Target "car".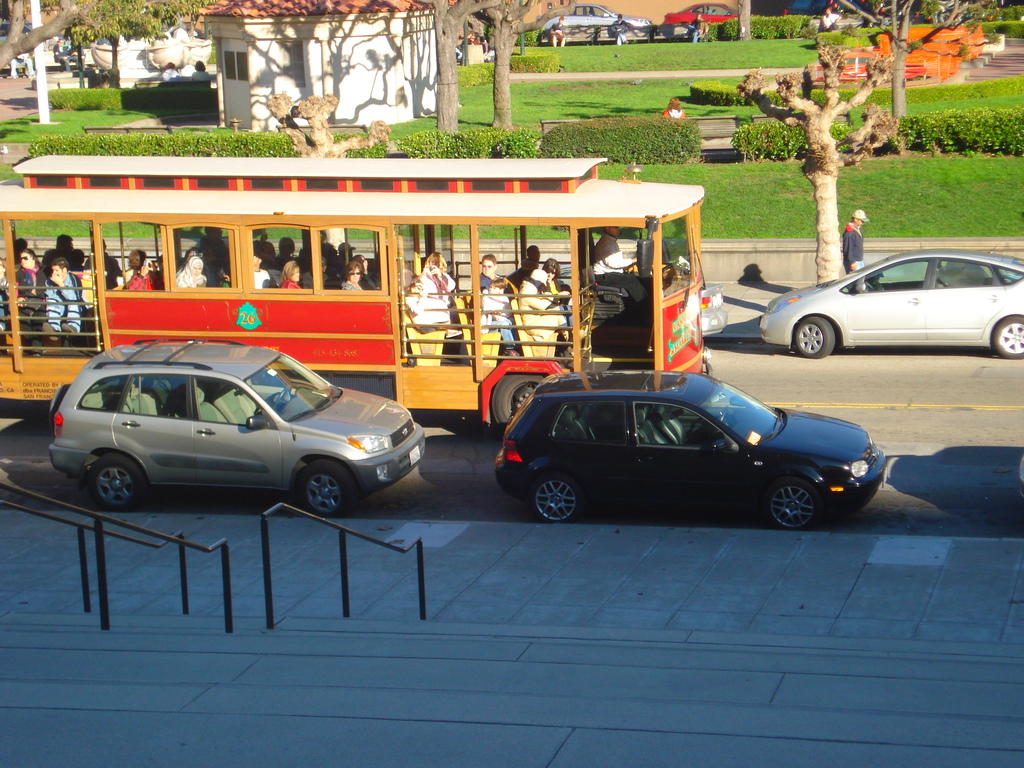
Target region: l=785, t=0, r=867, b=14.
